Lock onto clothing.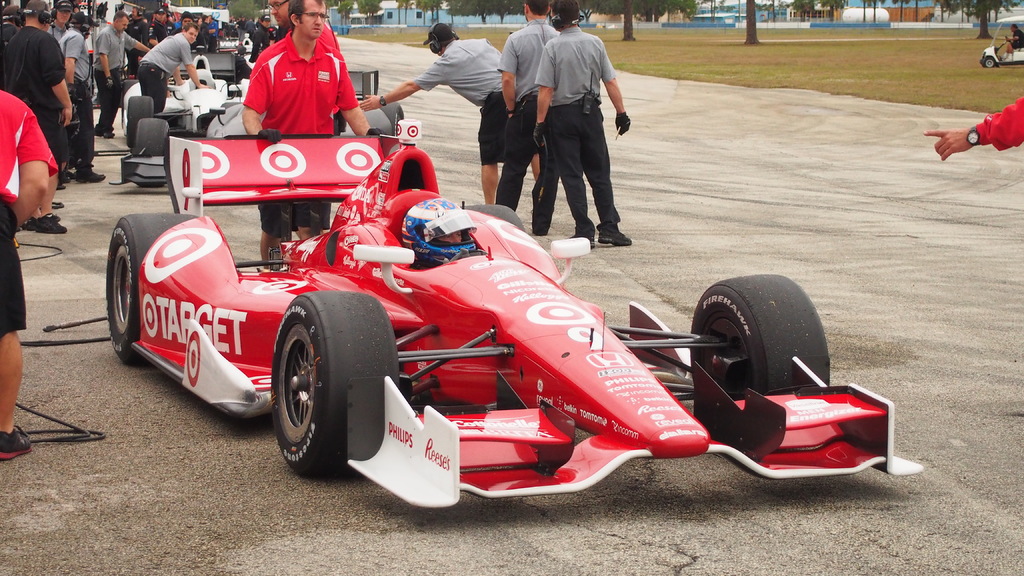
Locked: [979, 89, 1023, 141].
